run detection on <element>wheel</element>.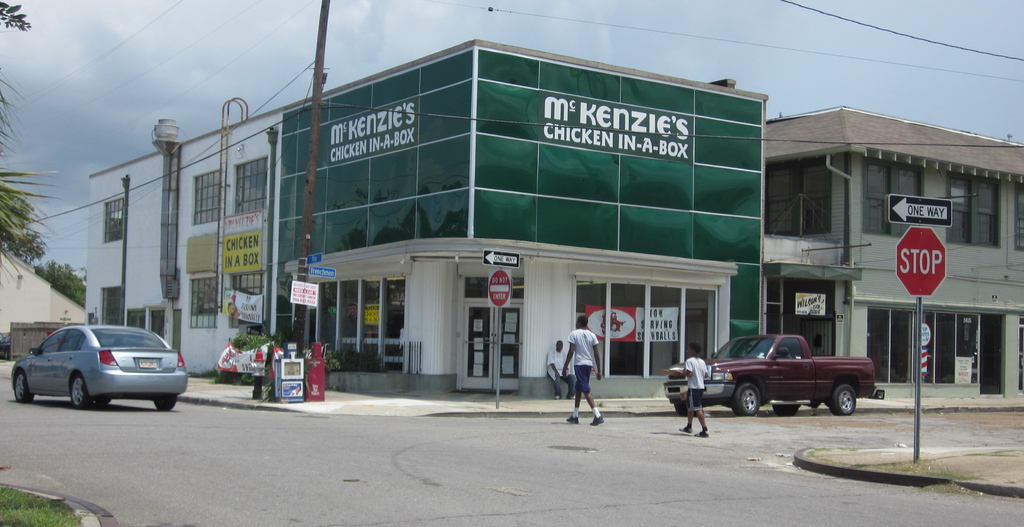
Result: 95/397/110/403.
